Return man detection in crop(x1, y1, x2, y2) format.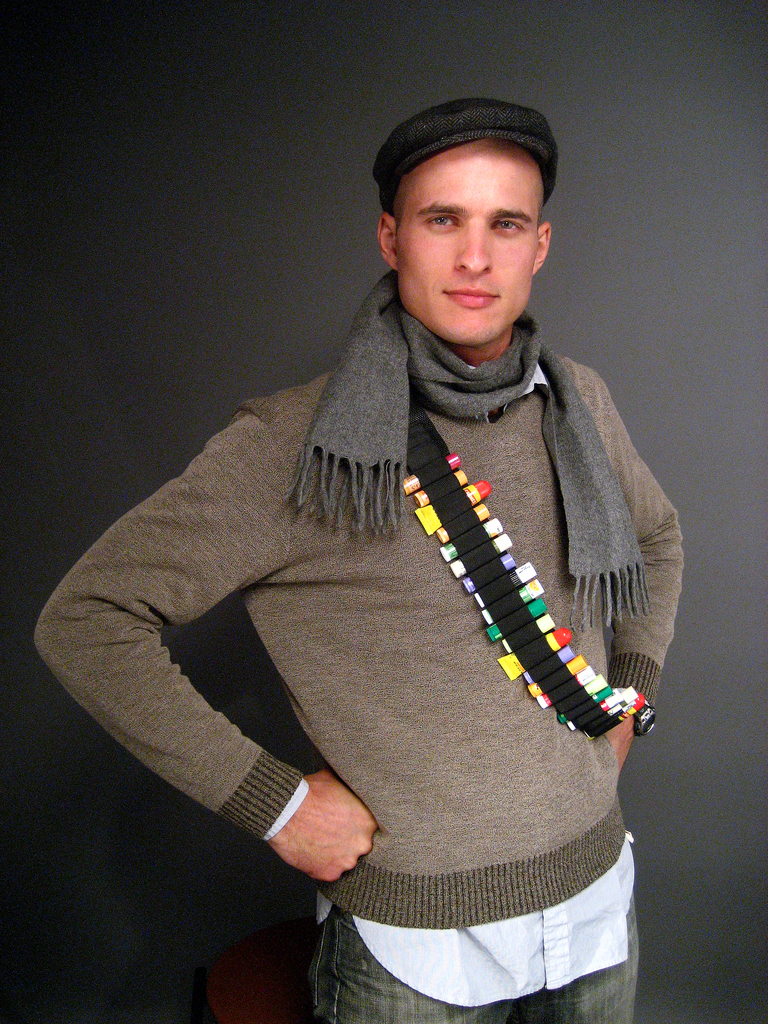
crop(136, 105, 692, 984).
